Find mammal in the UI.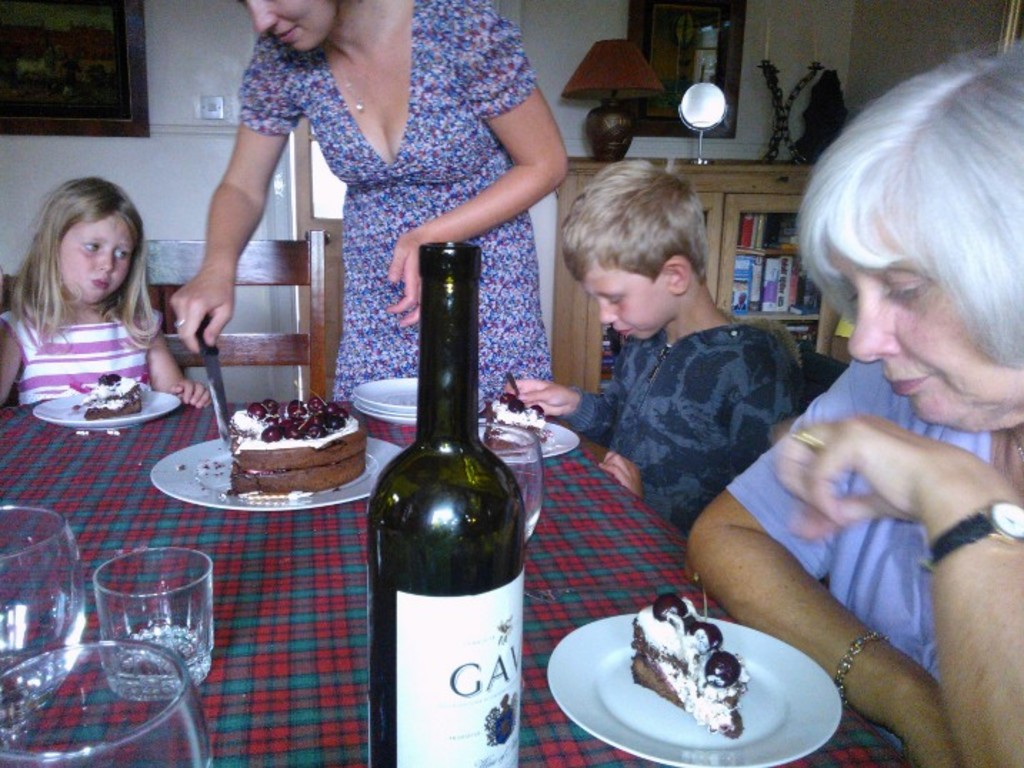
UI element at bbox=[506, 158, 813, 527].
